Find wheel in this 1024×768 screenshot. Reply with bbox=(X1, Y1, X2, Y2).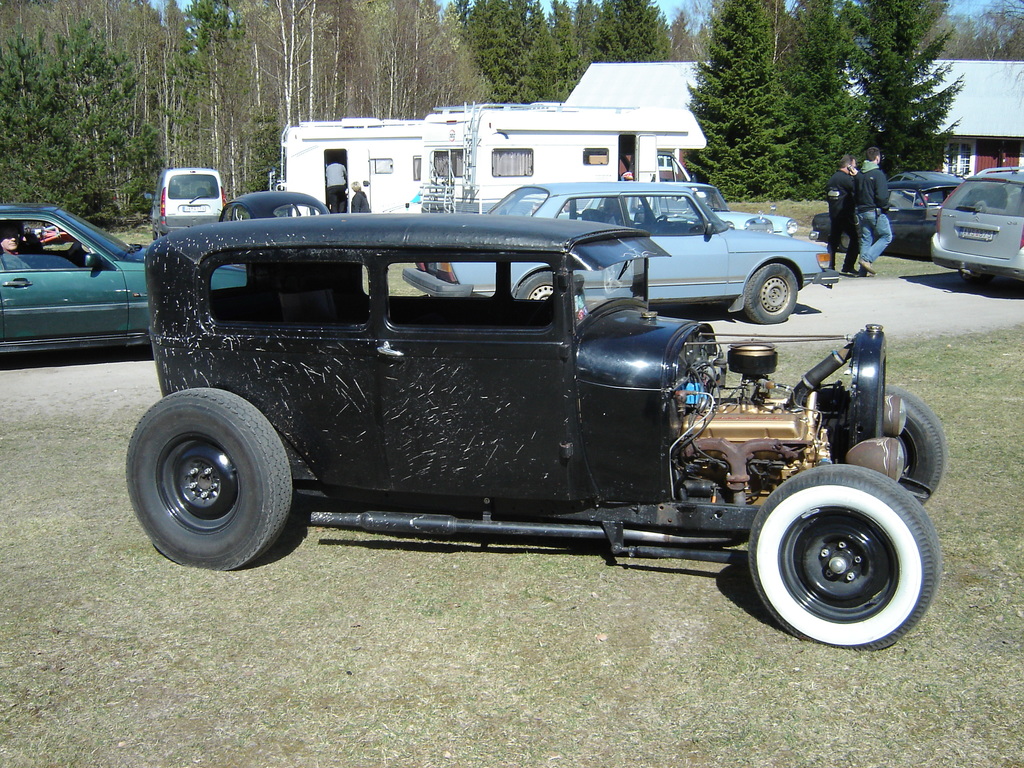
bbox=(654, 212, 677, 233).
